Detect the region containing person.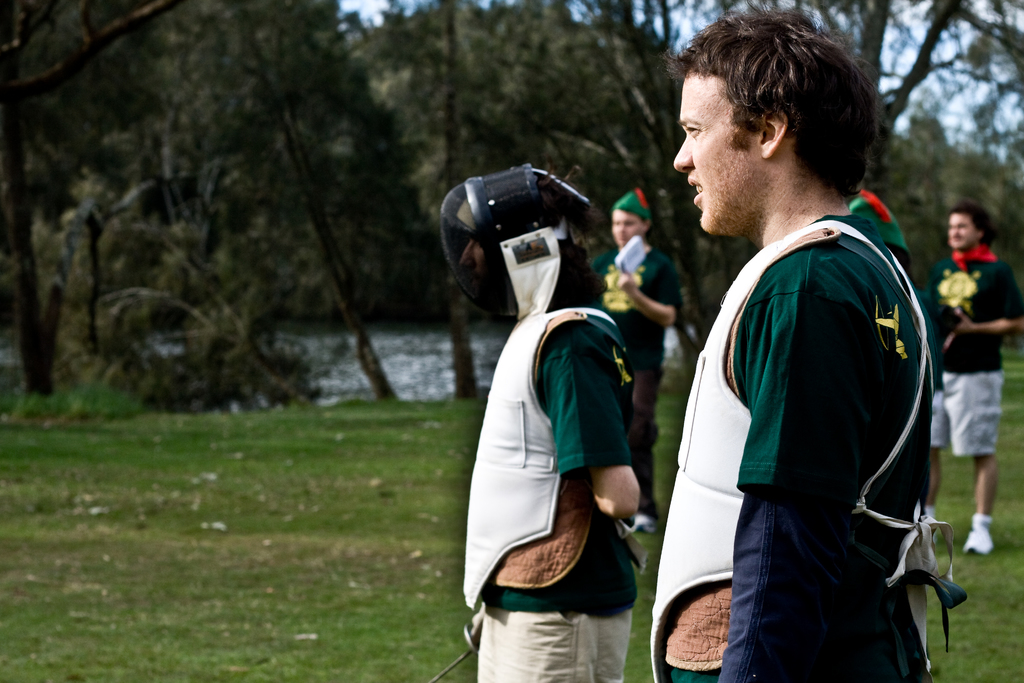
rect(919, 187, 1023, 556).
